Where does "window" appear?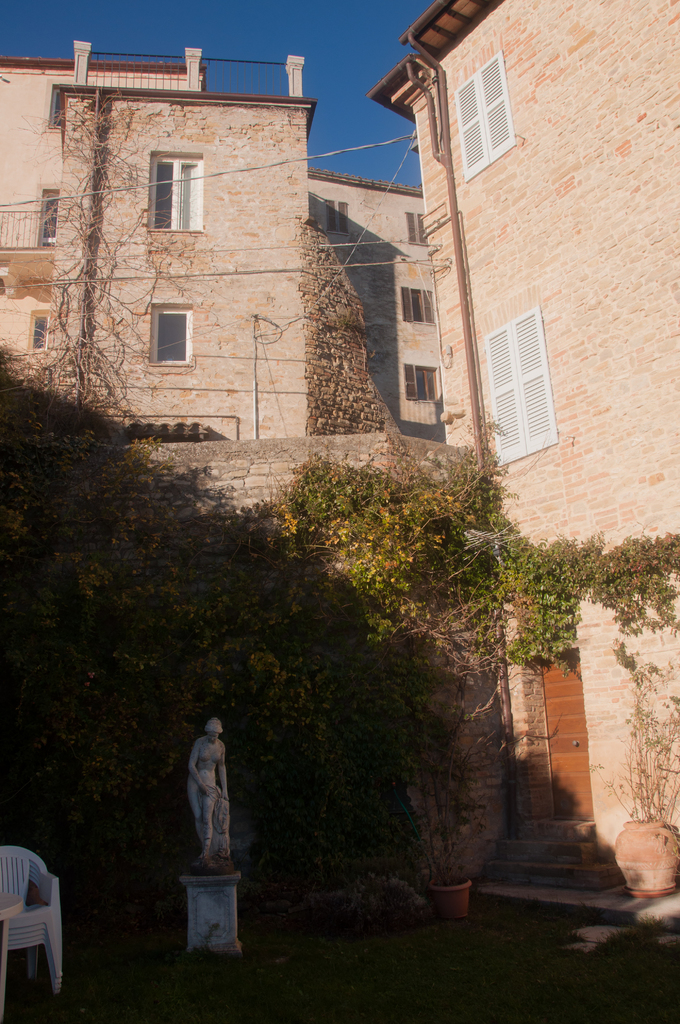
Appears at rect(151, 155, 204, 227).
